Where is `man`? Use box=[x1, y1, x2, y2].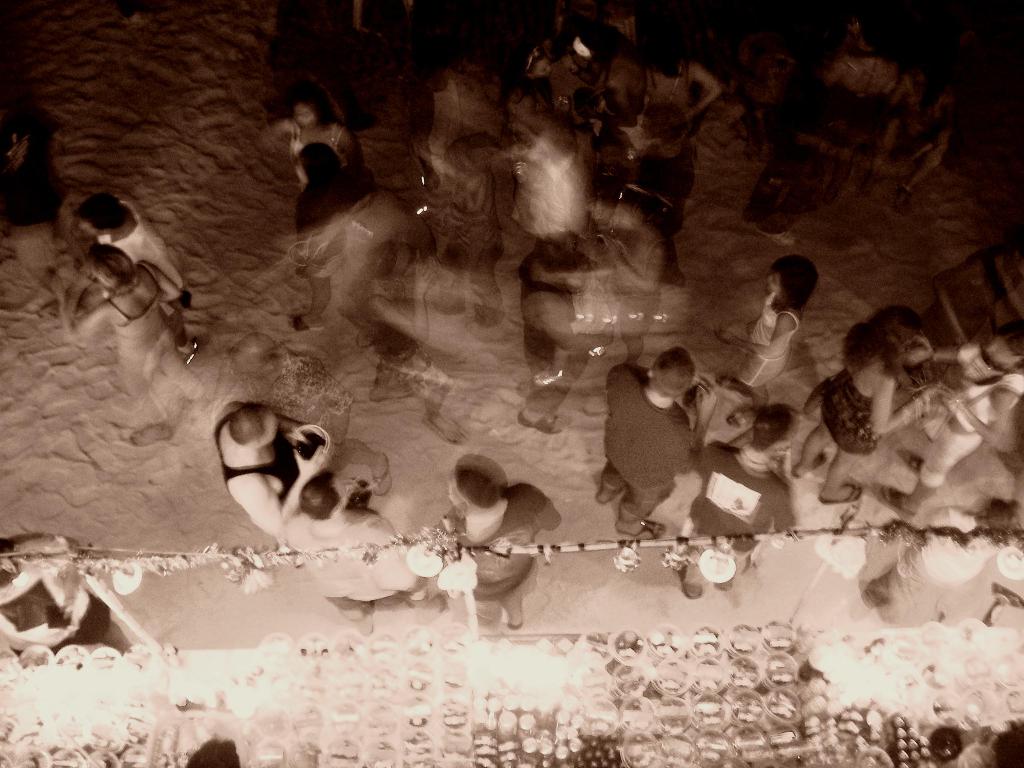
box=[282, 474, 444, 637].
